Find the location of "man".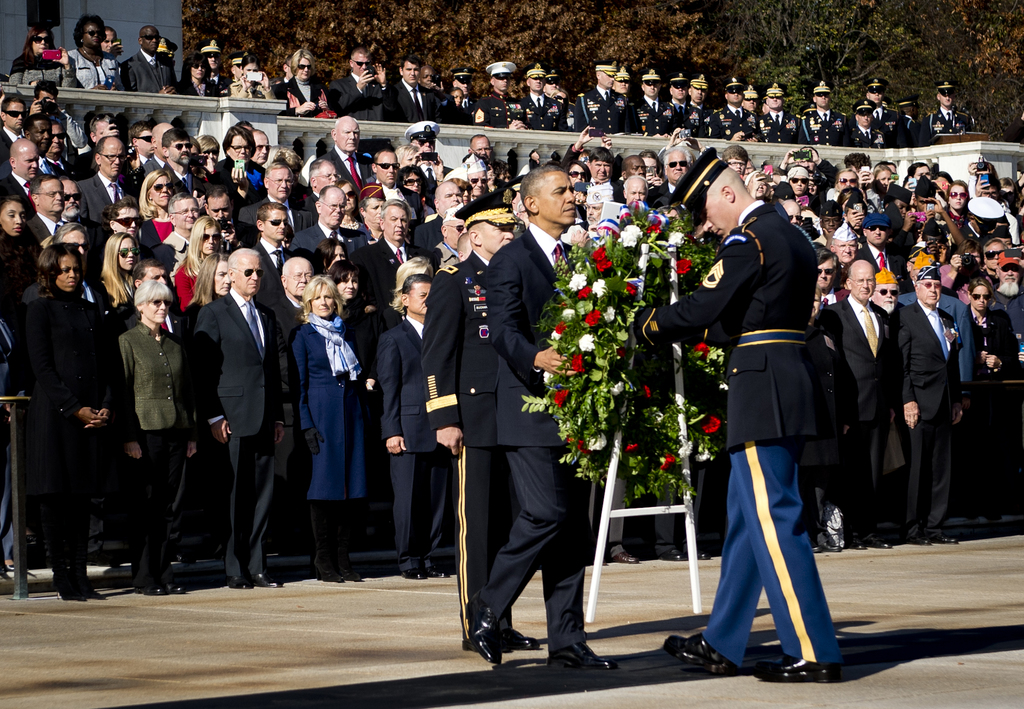
Location: box(873, 273, 903, 313).
